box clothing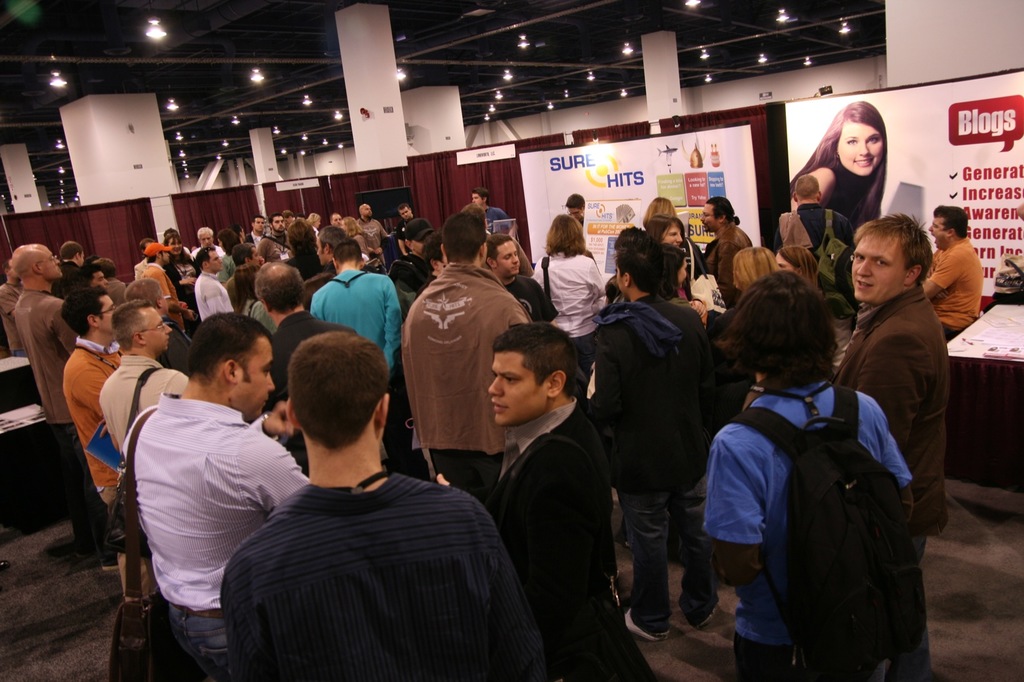
(left=508, top=271, right=545, bottom=319)
